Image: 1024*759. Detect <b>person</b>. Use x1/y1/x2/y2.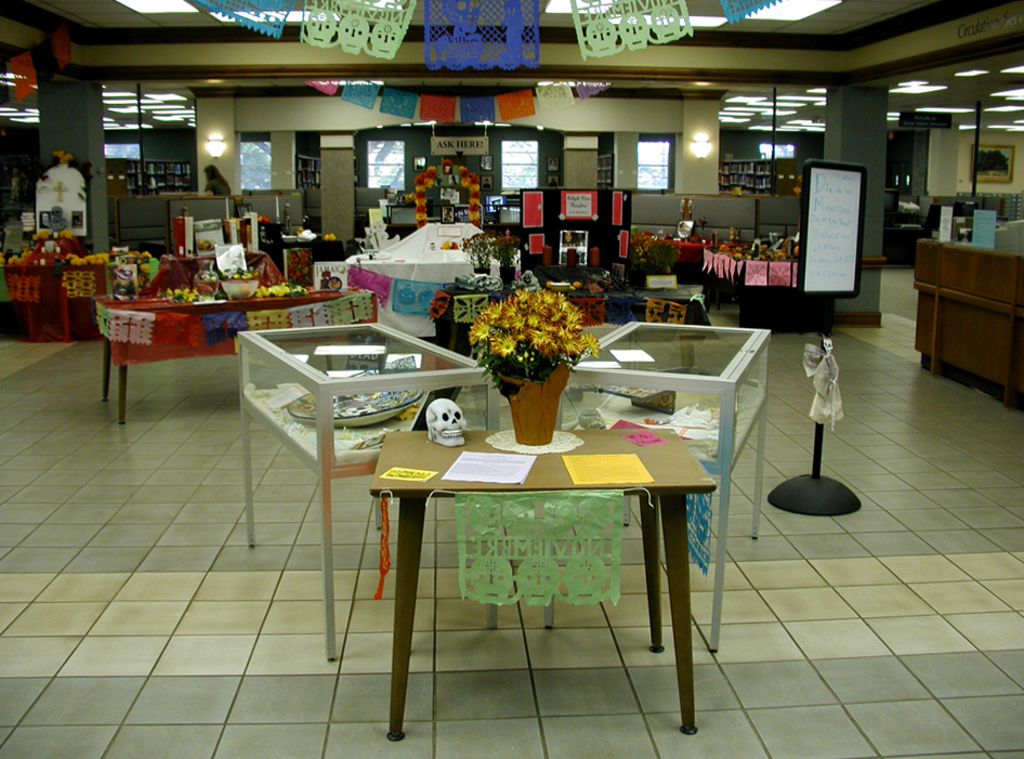
204/165/234/195.
